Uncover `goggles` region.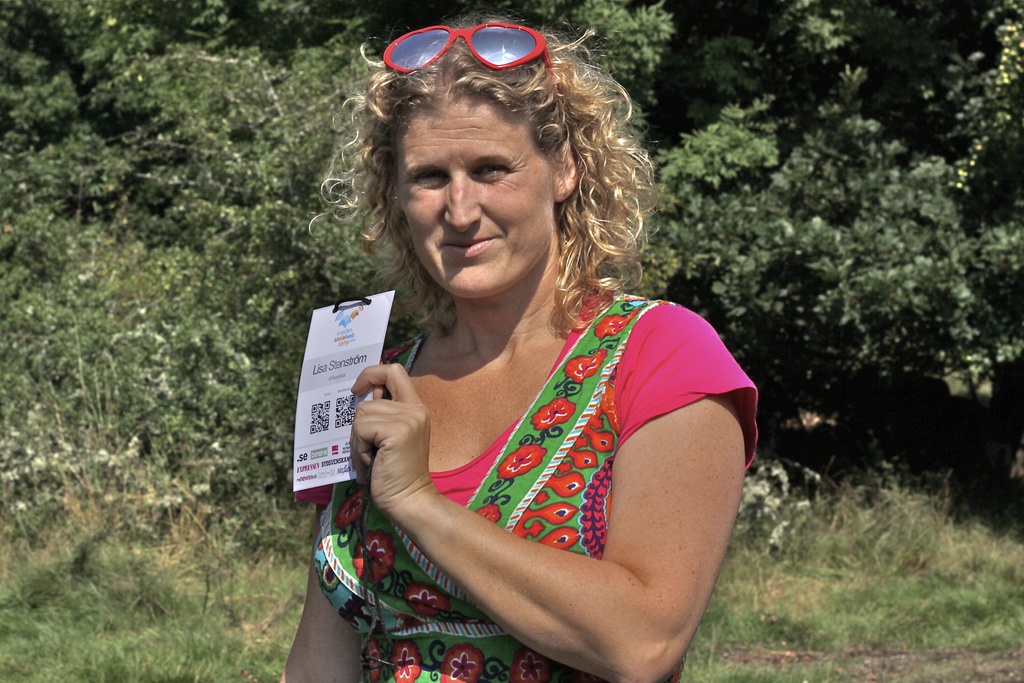
Uncovered: pyautogui.locateOnScreen(366, 13, 589, 91).
